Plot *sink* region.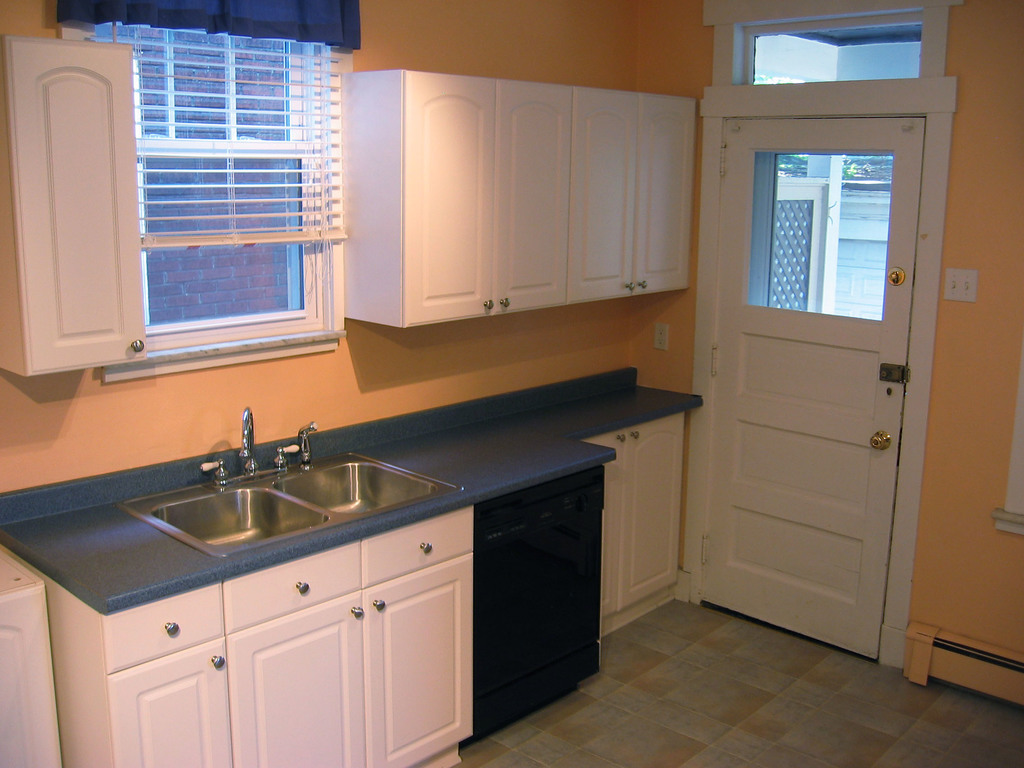
Plotted at detection(117, 408, 462, 562).
